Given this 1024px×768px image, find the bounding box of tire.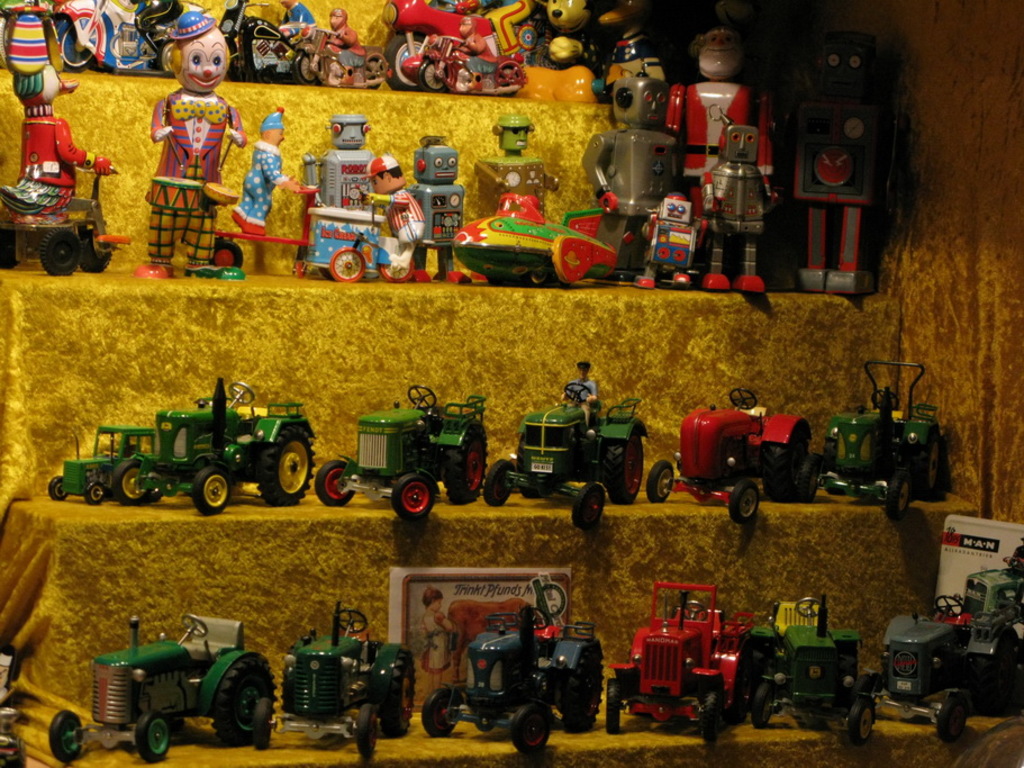
<region>414, 61, 446, 94</region>.
